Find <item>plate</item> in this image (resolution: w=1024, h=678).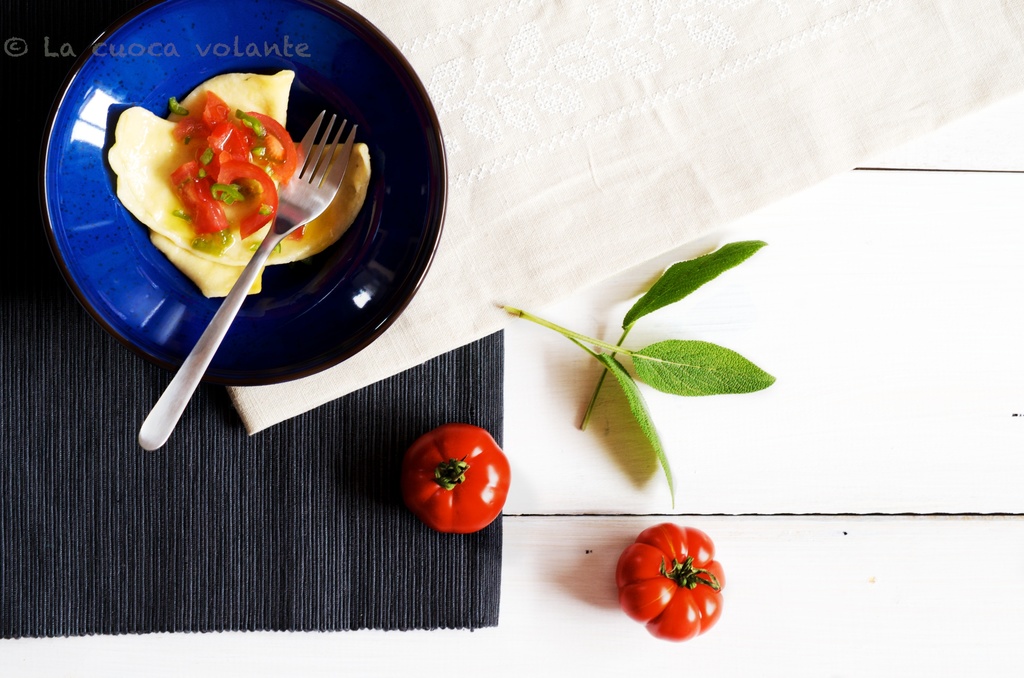
40:19:431:403.
